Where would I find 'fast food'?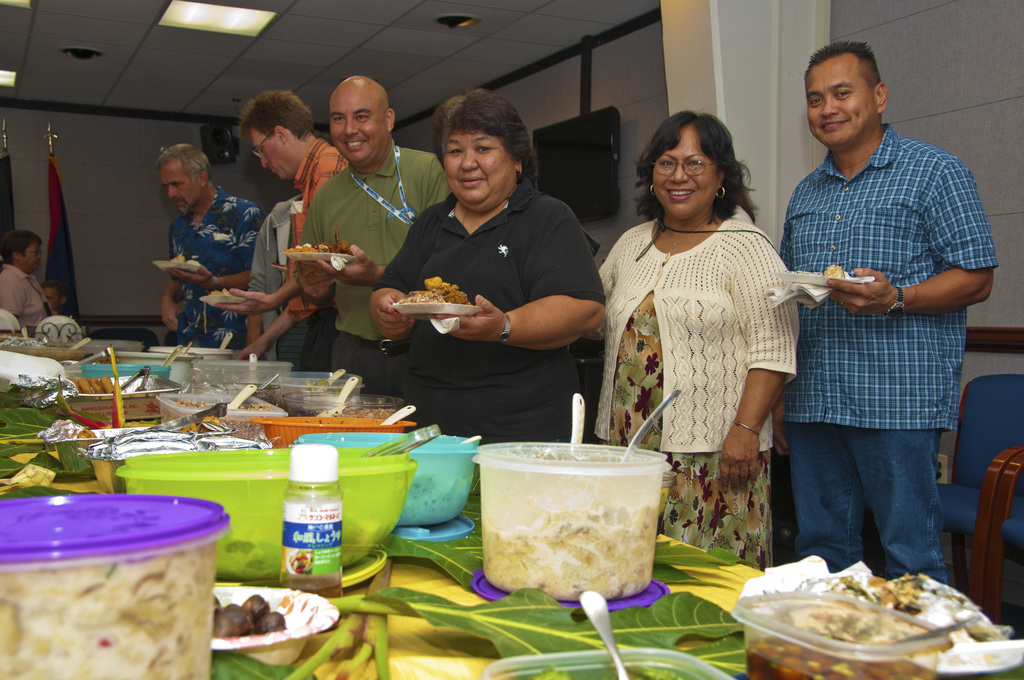
At 285:226:348:254.
